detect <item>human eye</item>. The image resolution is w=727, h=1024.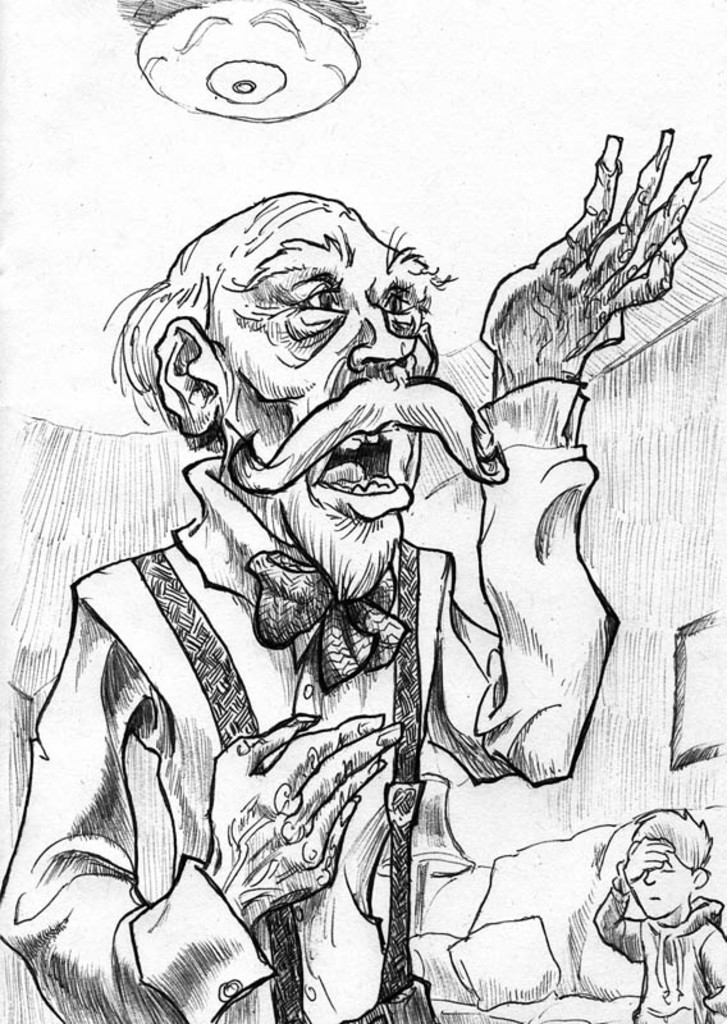
box(271, 270, 347, 323).
